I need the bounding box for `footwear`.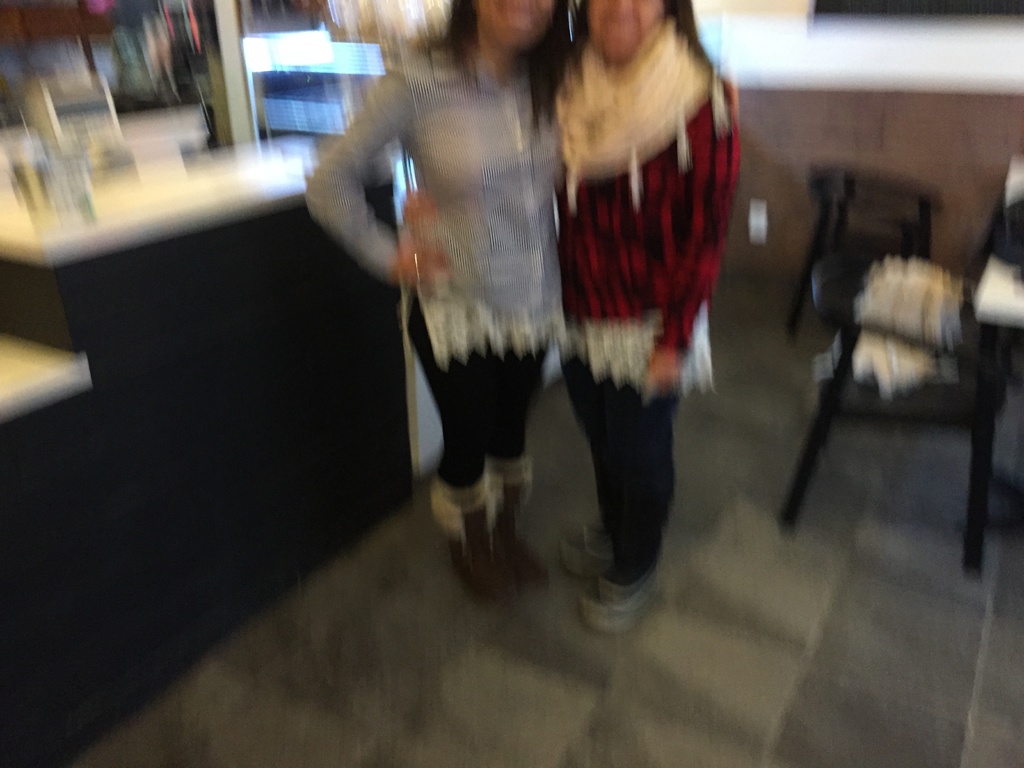
Here it is: [488,456,558,584].
